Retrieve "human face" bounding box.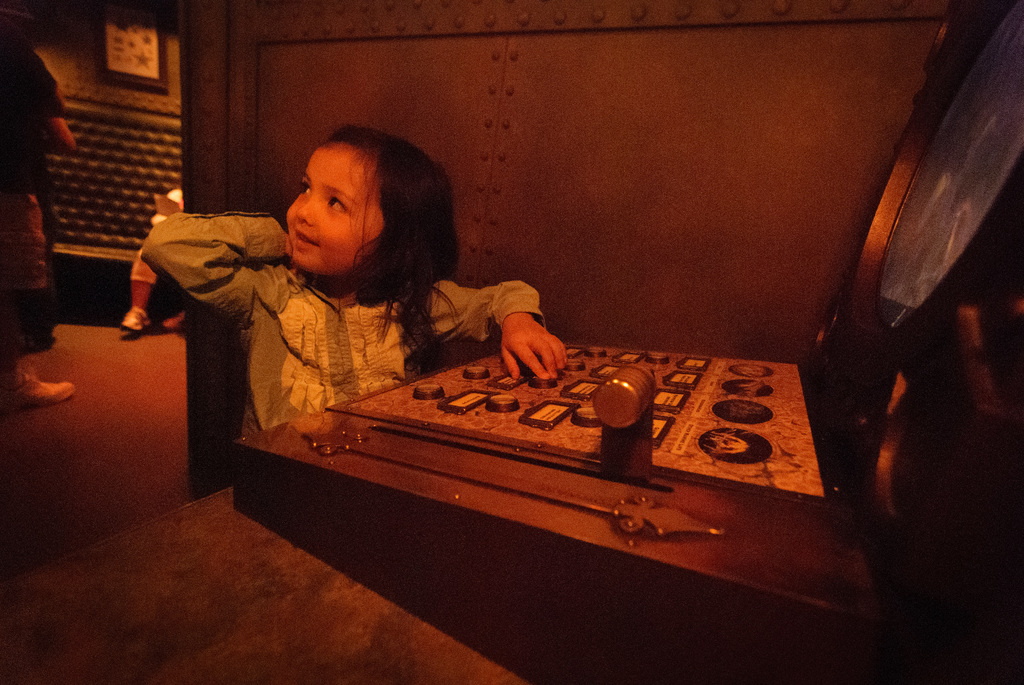
Bounding box: 289/141/384/274.
